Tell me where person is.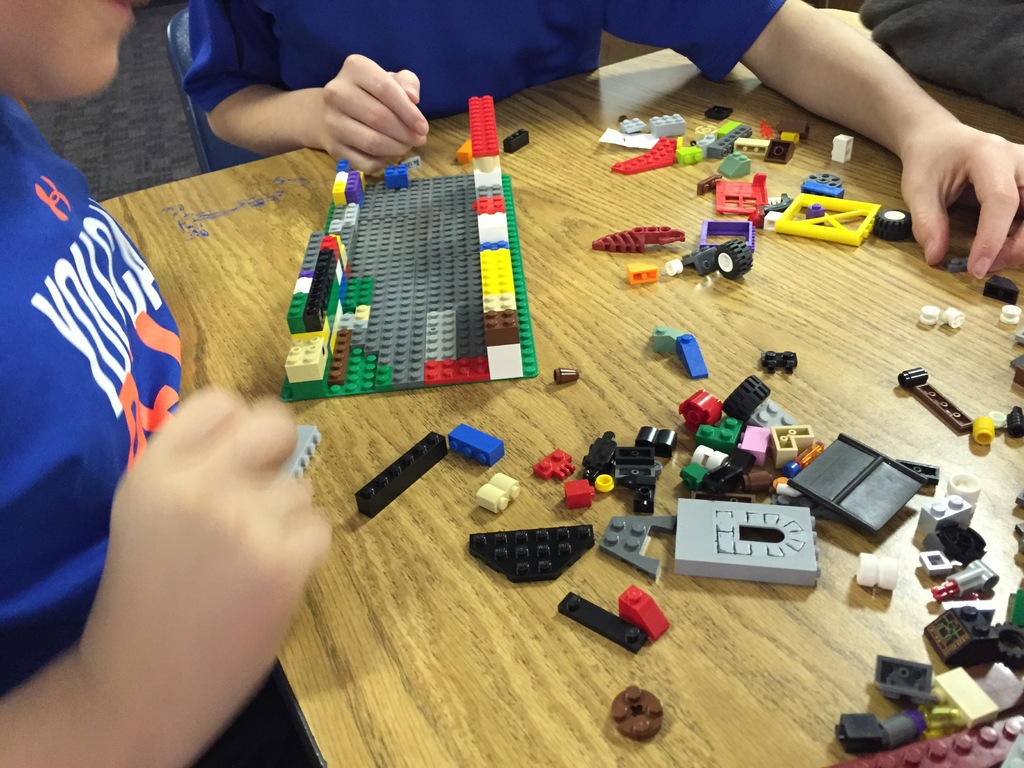
person is at bbox(0, 0, 337, 767).
